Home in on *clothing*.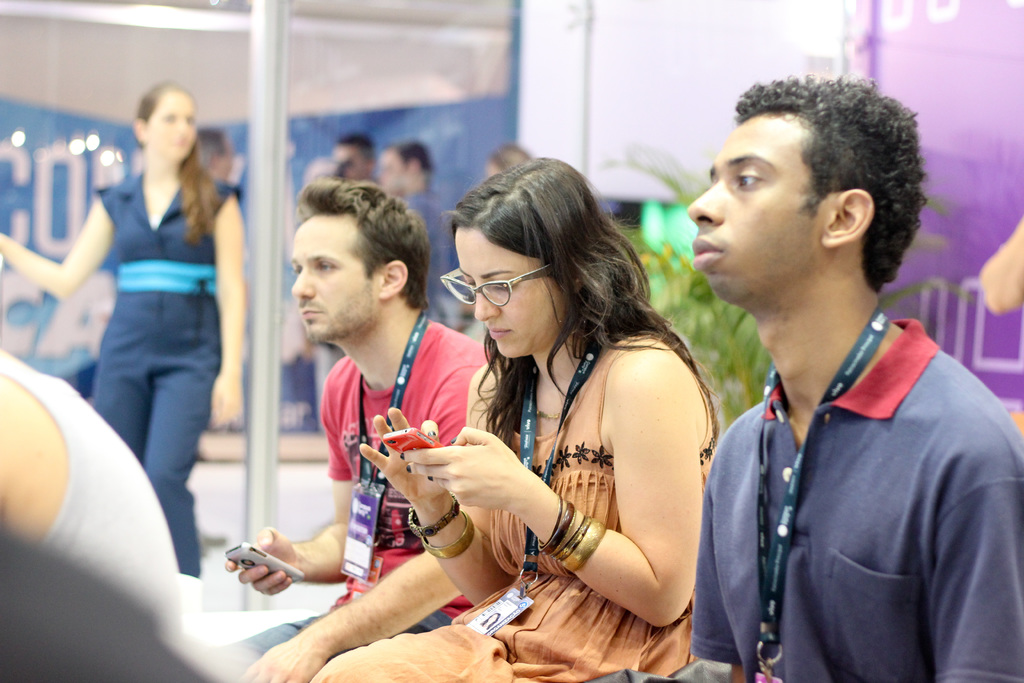
Homed in at left=218, top=308, right=491, bottom=668.
